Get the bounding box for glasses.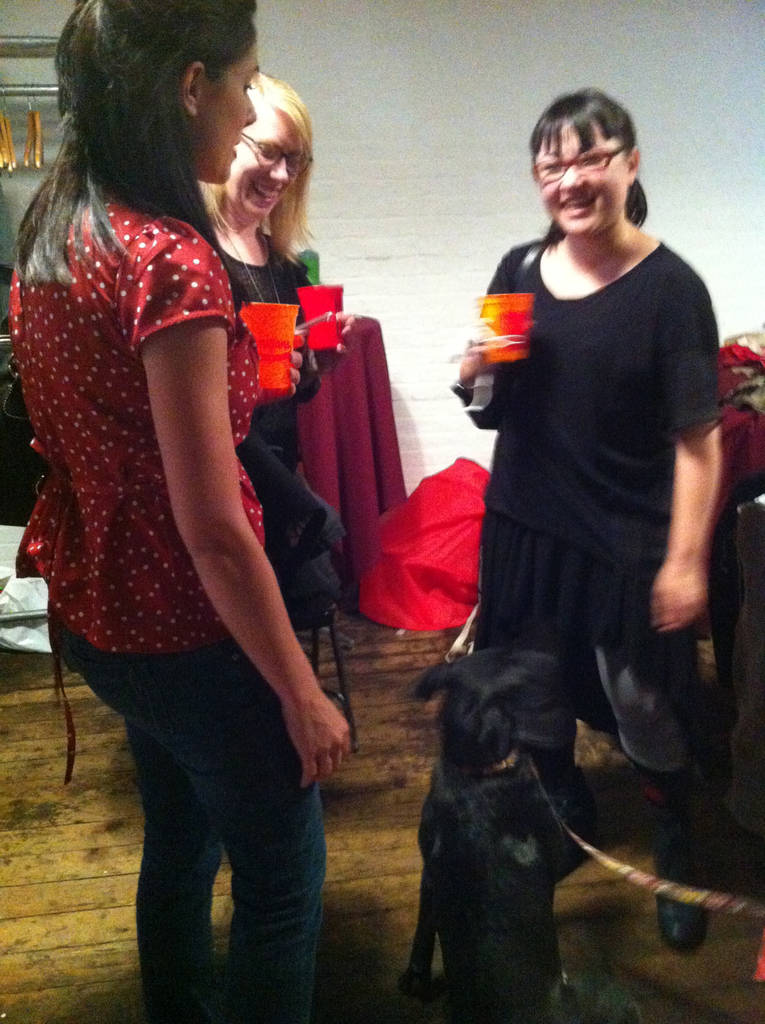
529:137:631:188.
